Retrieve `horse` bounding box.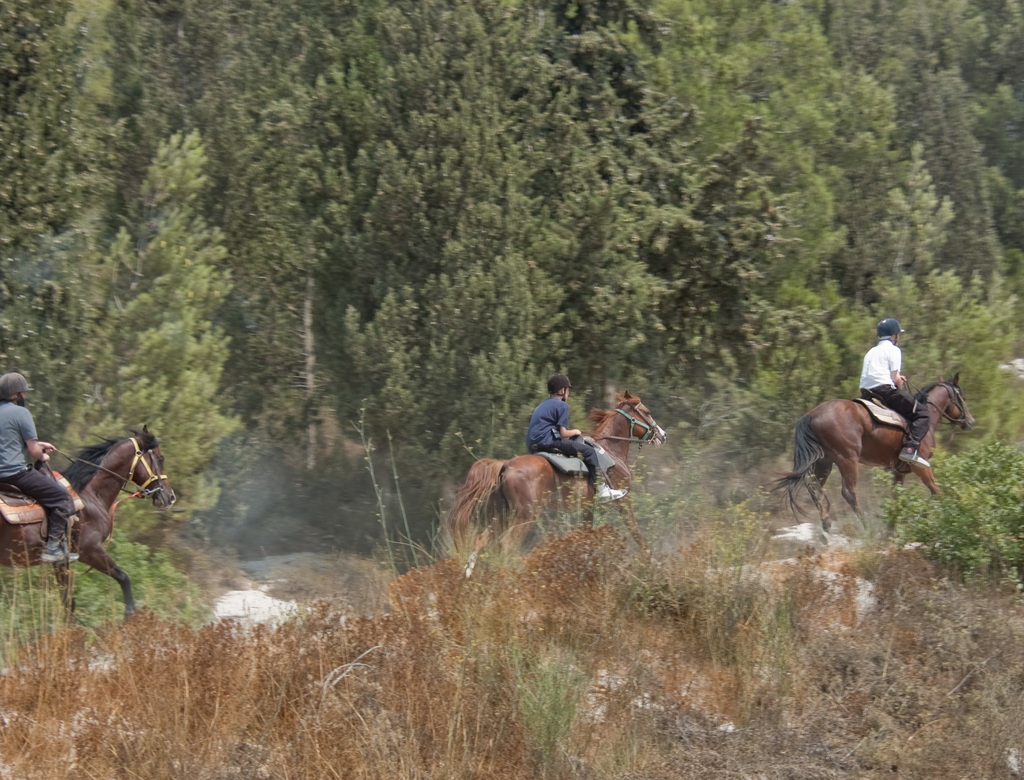
Bounding box: Rect(445, 387, 668, 562).
